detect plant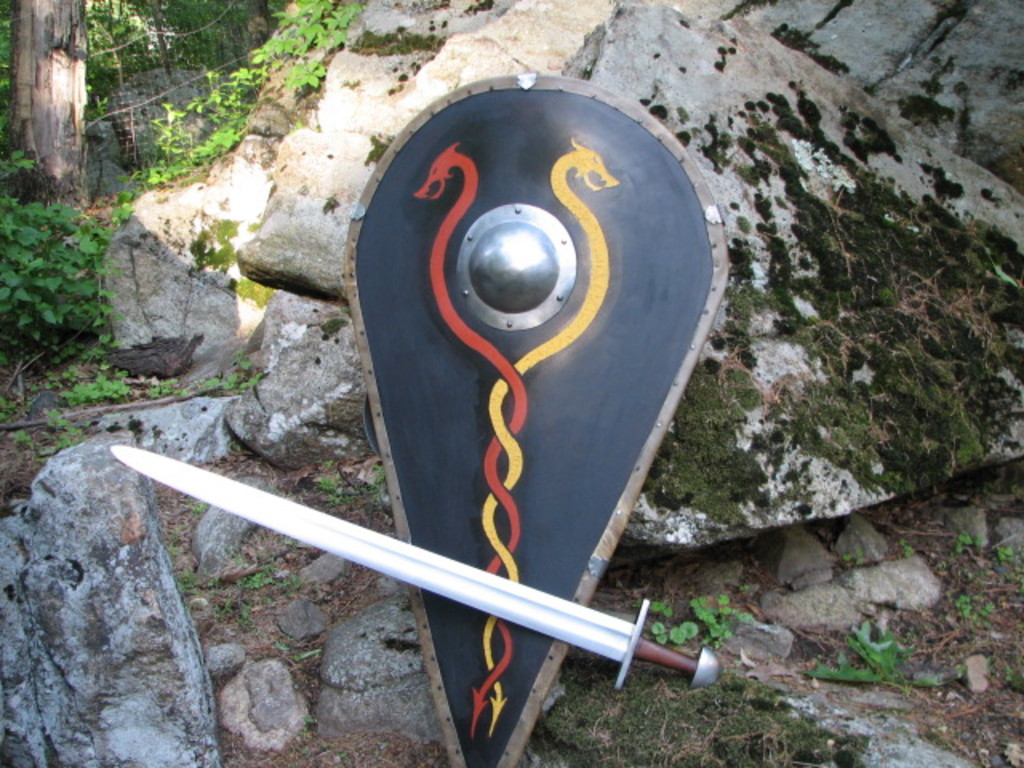
954 531 974 554
